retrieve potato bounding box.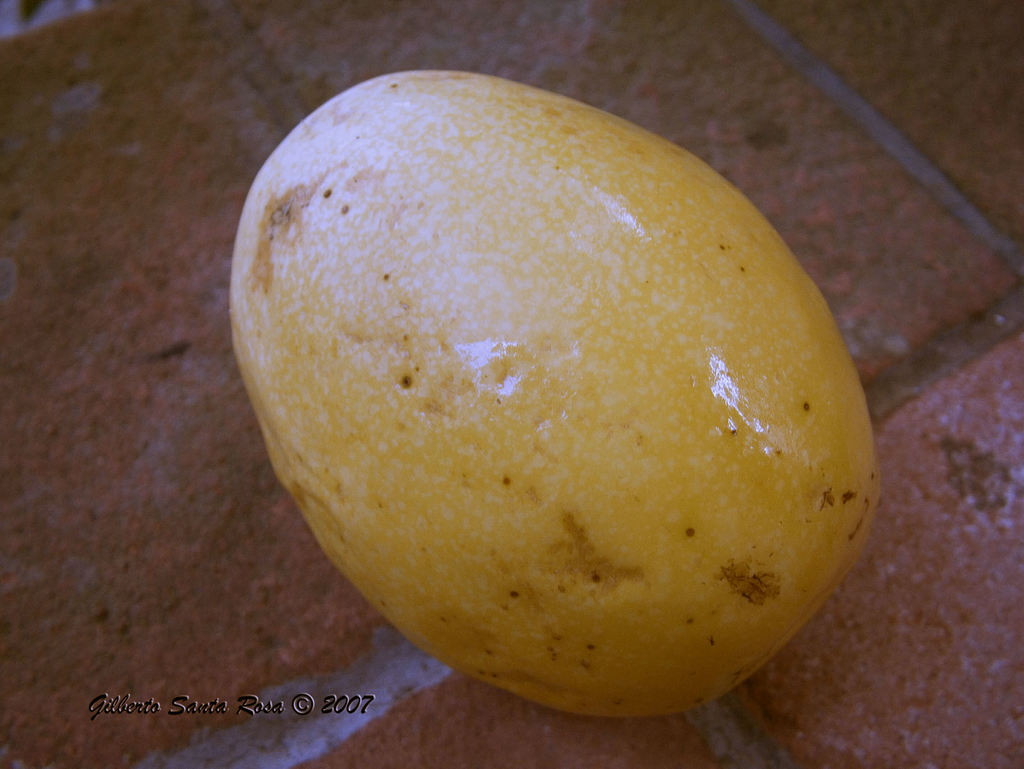
Bounding box: 228, 64, 885, 722.
